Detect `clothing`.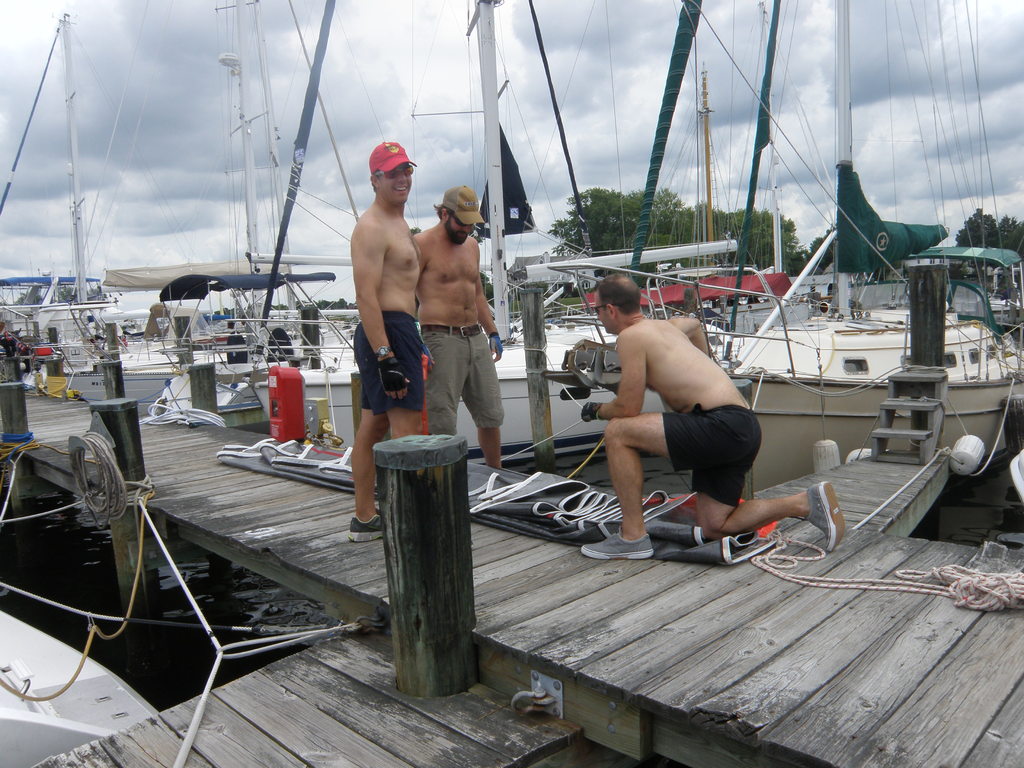
Detected at bbox(354, 317, 431, 416).
